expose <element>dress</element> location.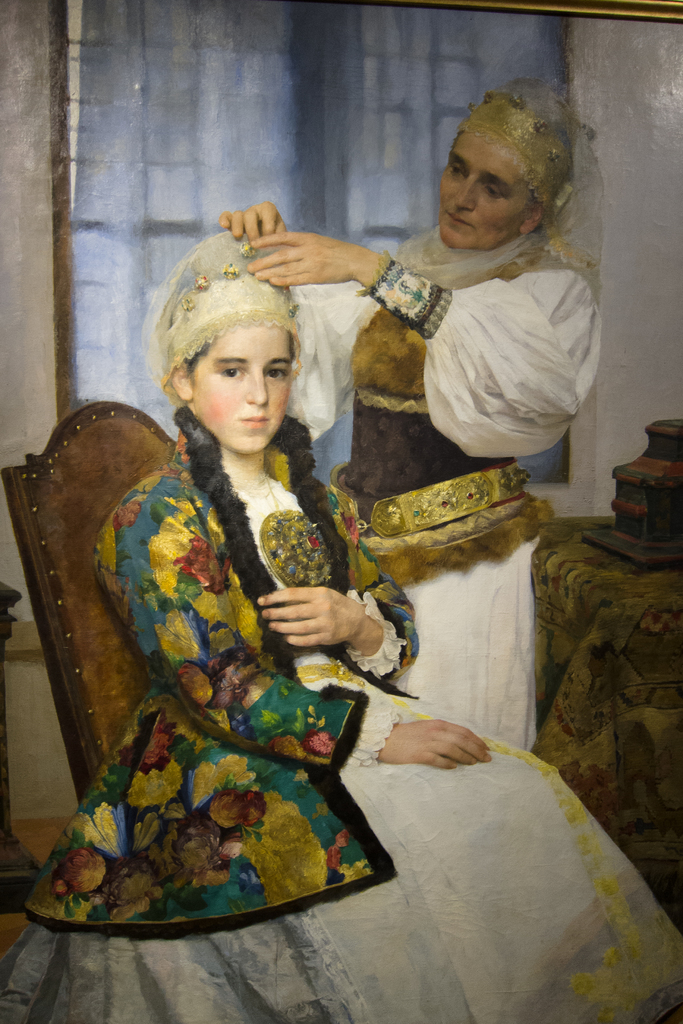
Exposed at {"left": 0, "top": 474, "right": 682, "bottom": 1023}.
